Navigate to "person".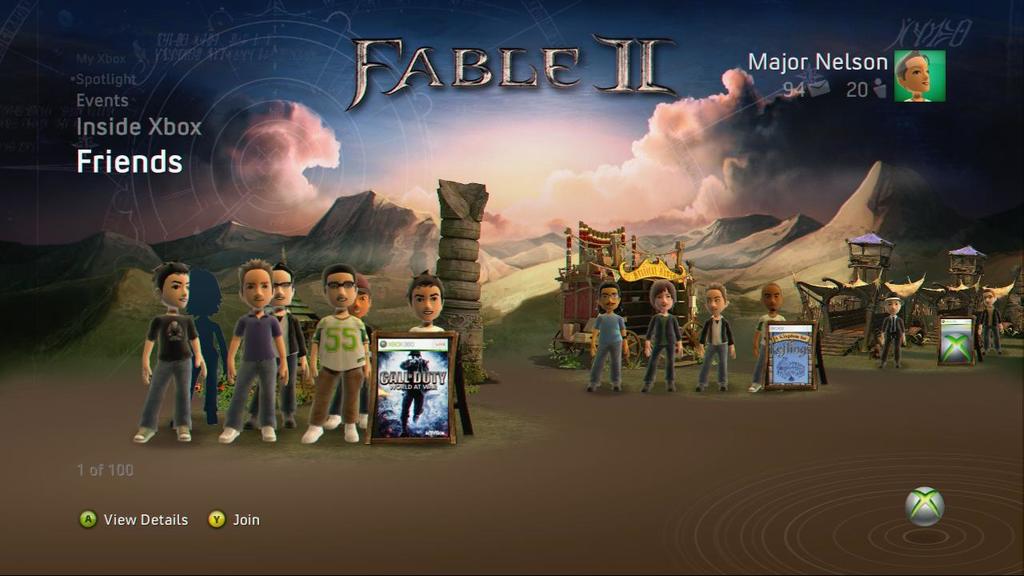
Navigation target: x1=749, y1=275, x2=789, y2=393.
